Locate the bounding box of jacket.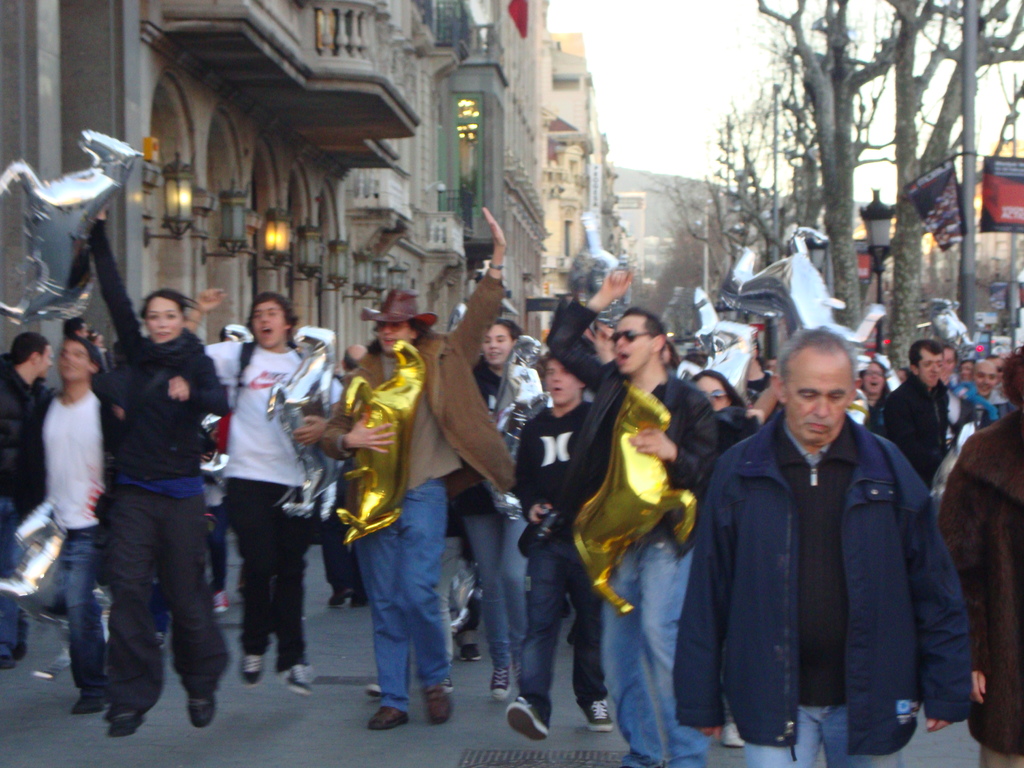
Bounding box: [left=861, top=365, right=957, bottom=495].
